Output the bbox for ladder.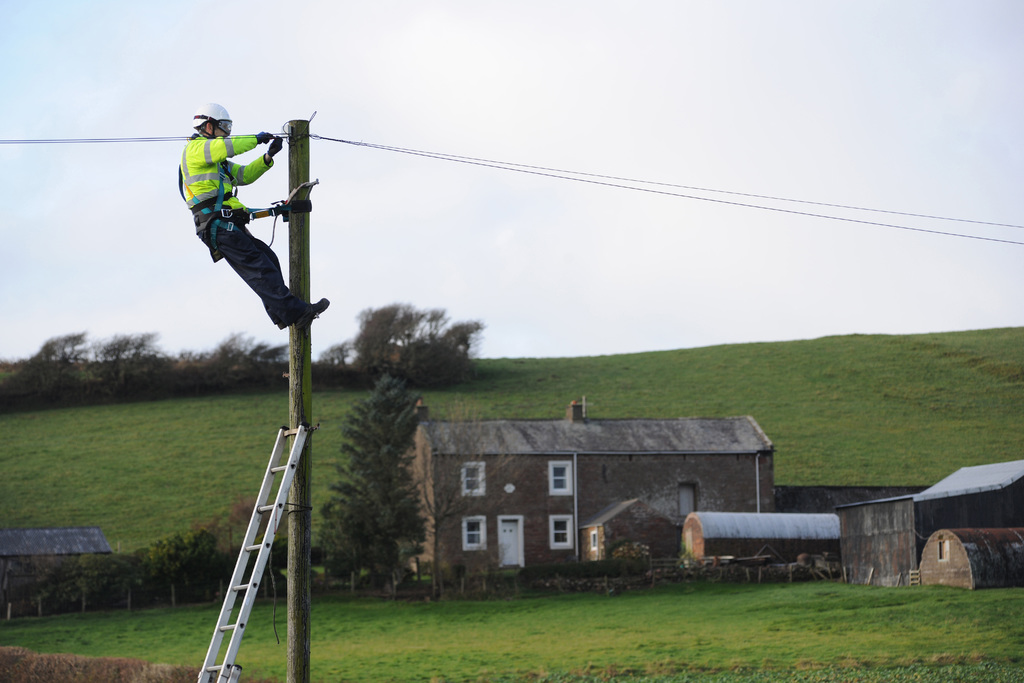
194,425,315,682.
